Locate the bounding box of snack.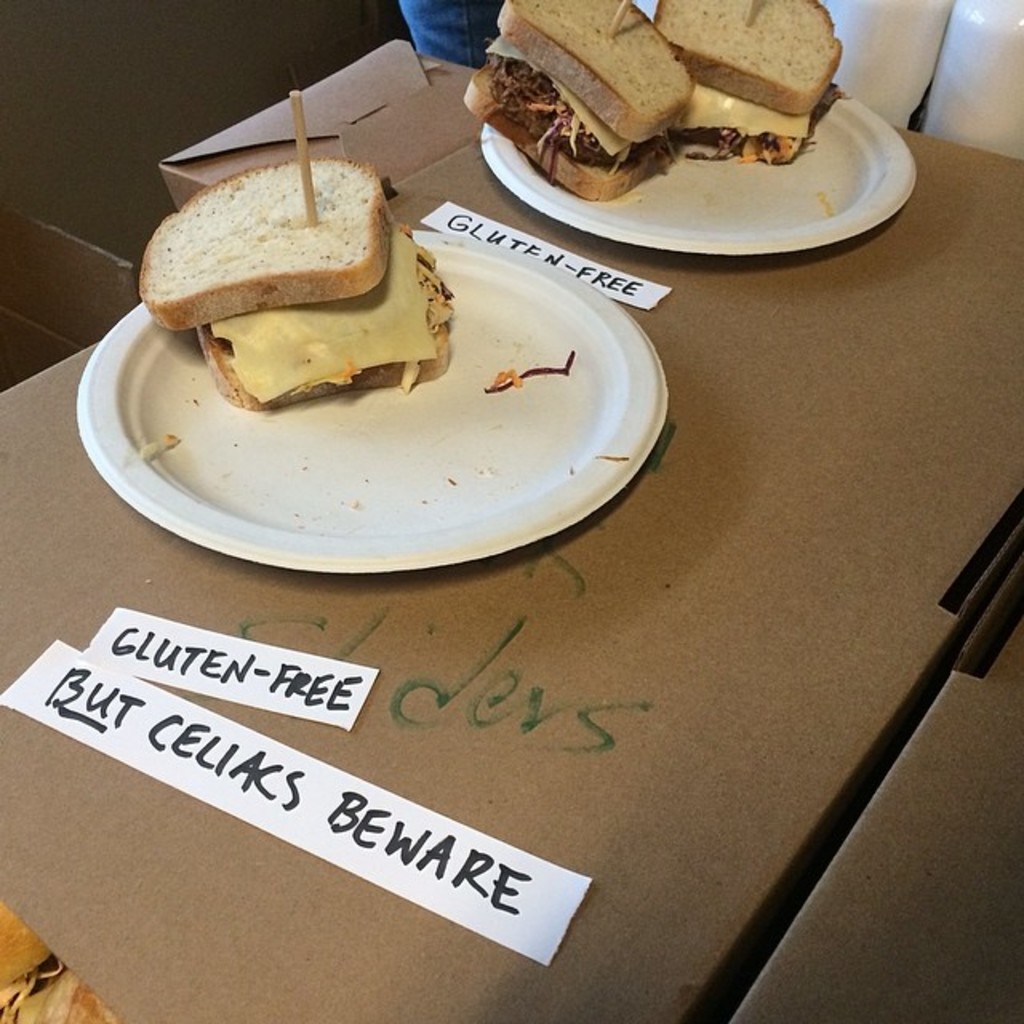
Bounding box: (x1=131, y1=157, x2=474, y2=418).
